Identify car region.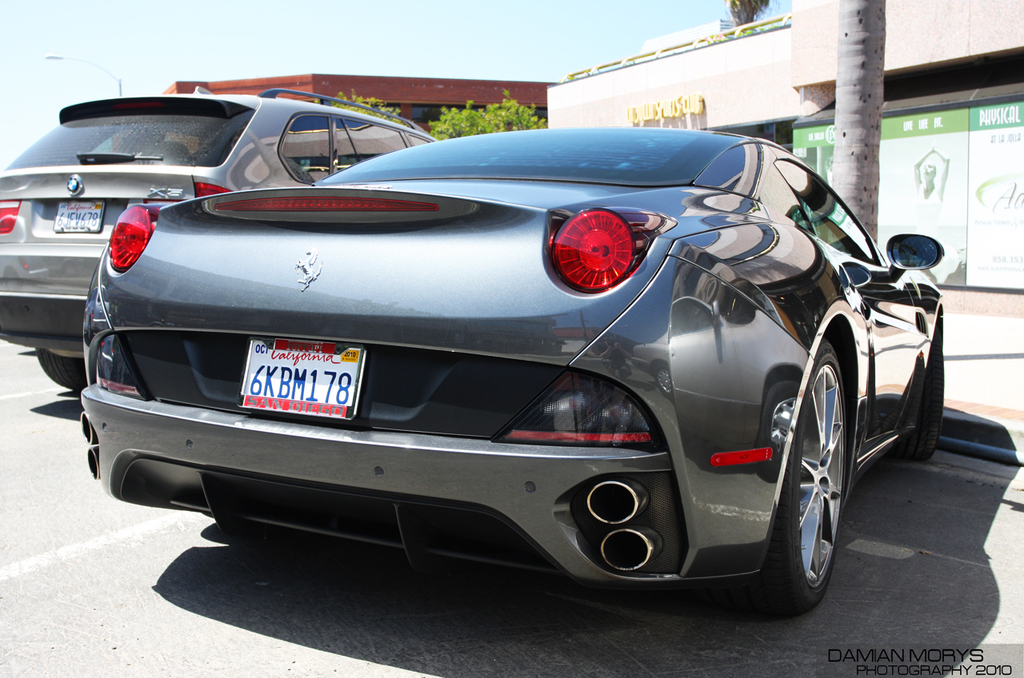
Region: (left=0, top=83, right=459, bottom=393).
